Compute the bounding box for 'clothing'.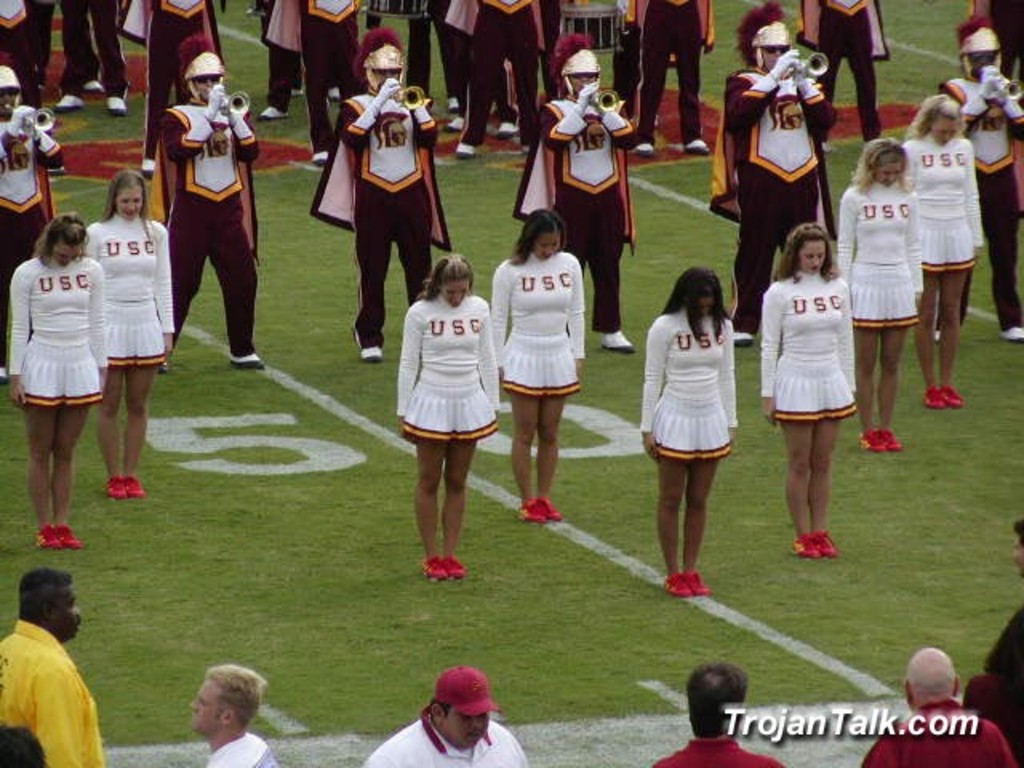
[10,253,109,413].
